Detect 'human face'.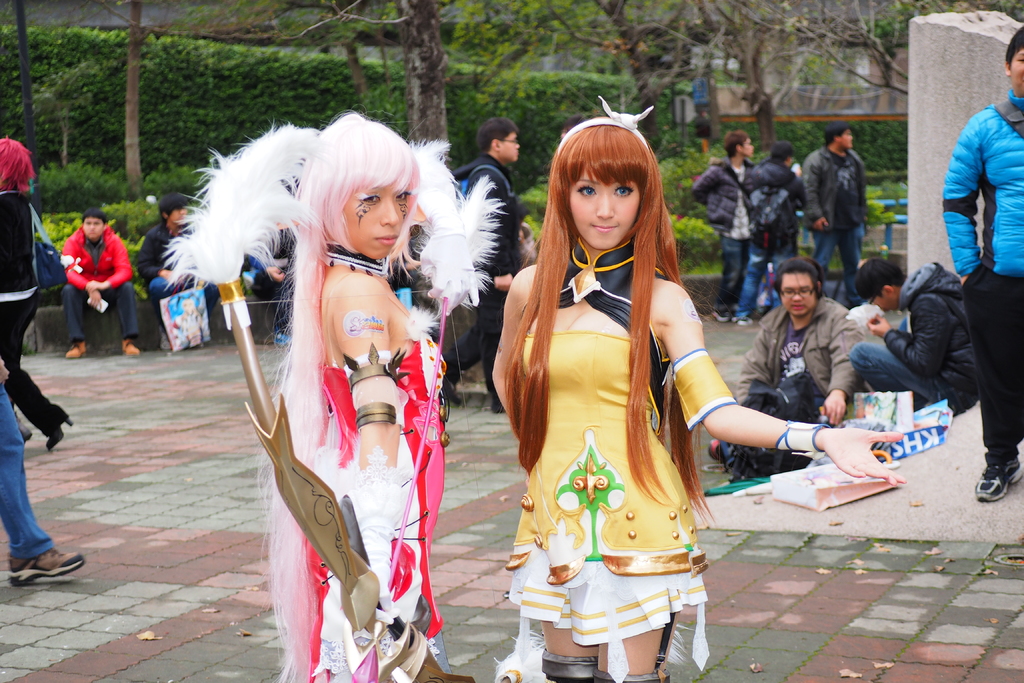
Detected at x1=343 y1=173 x2=406 y2=259.
